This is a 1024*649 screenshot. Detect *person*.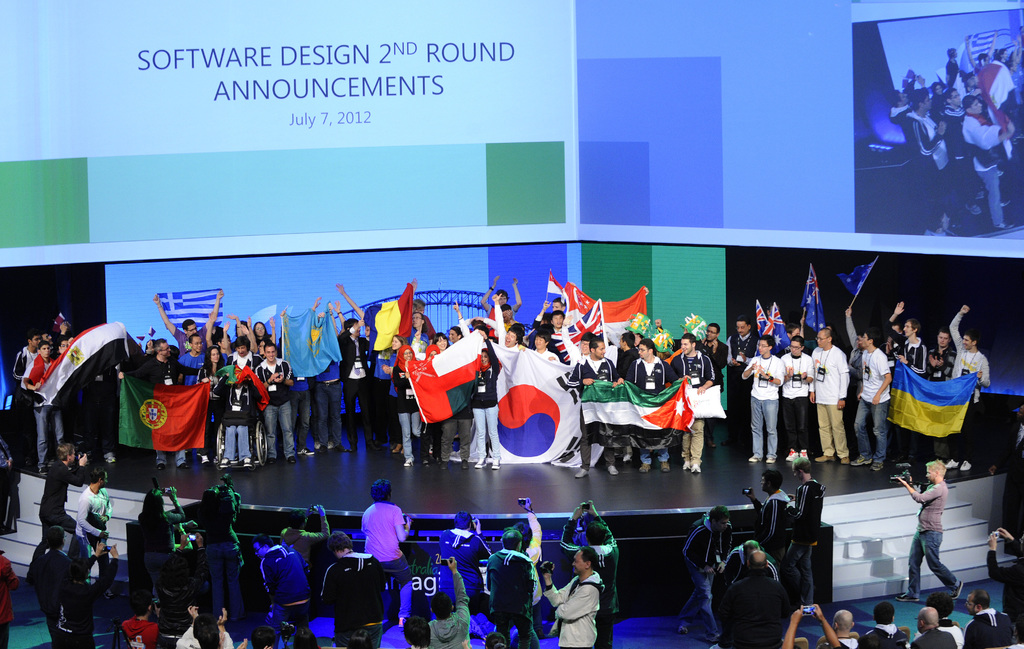
(x1=155, y1=521, x2=218, y2=584).
